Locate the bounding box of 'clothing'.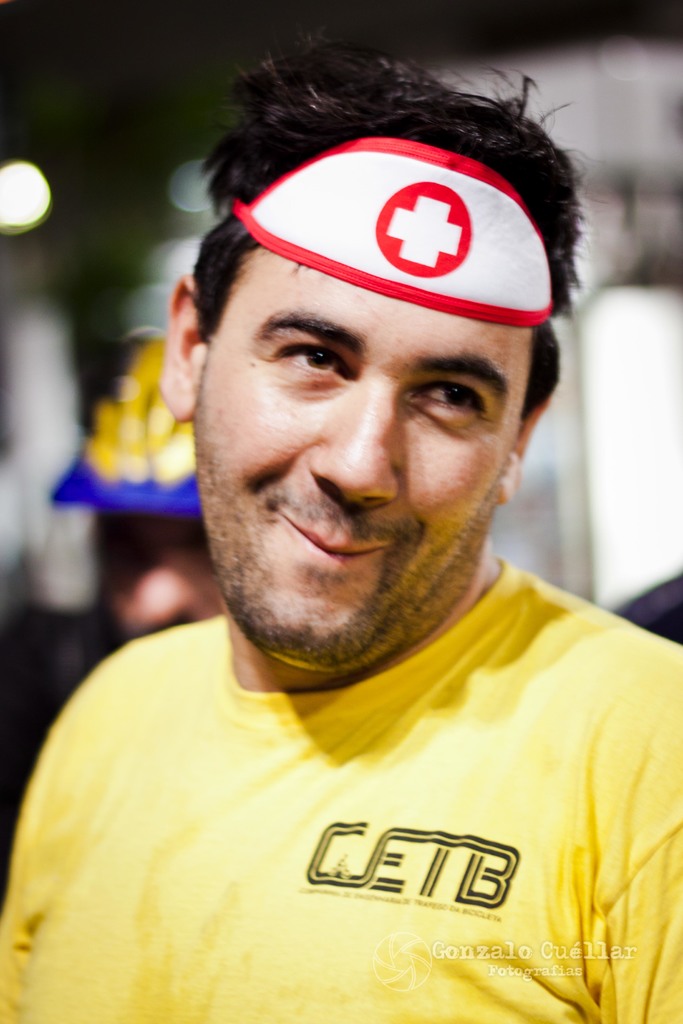
Bounding box: bbox=[0, 562, 682, 1023].
